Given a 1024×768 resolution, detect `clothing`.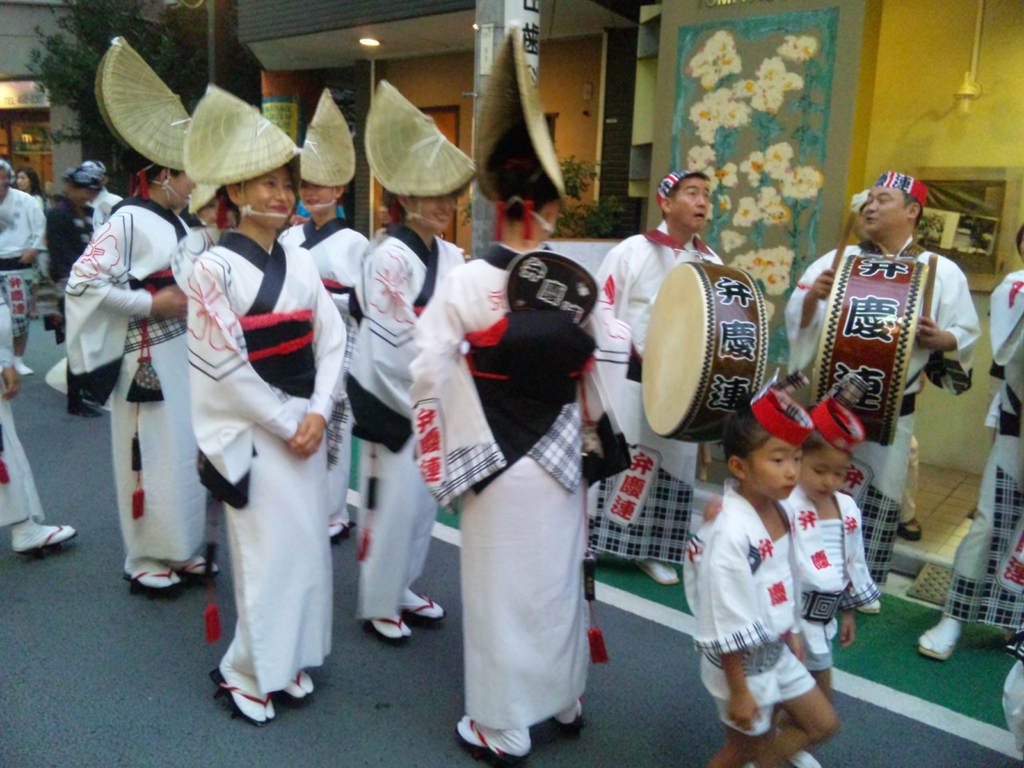
<region>790, 478, 870, 655</region>.
